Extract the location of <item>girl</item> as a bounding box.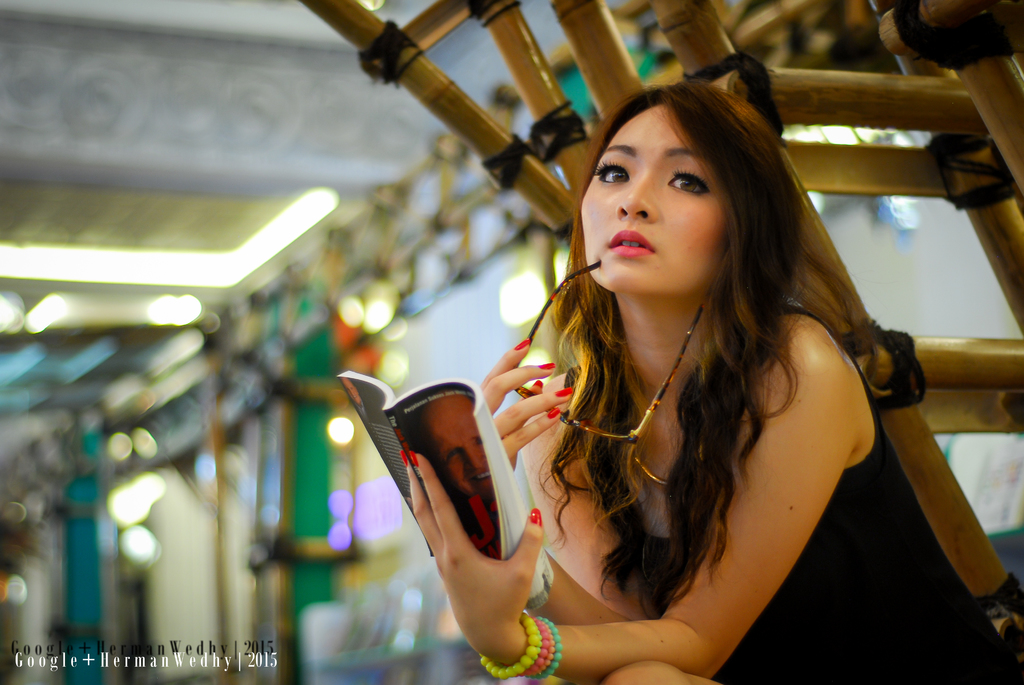
locate(397, 81, 1013, 684).
